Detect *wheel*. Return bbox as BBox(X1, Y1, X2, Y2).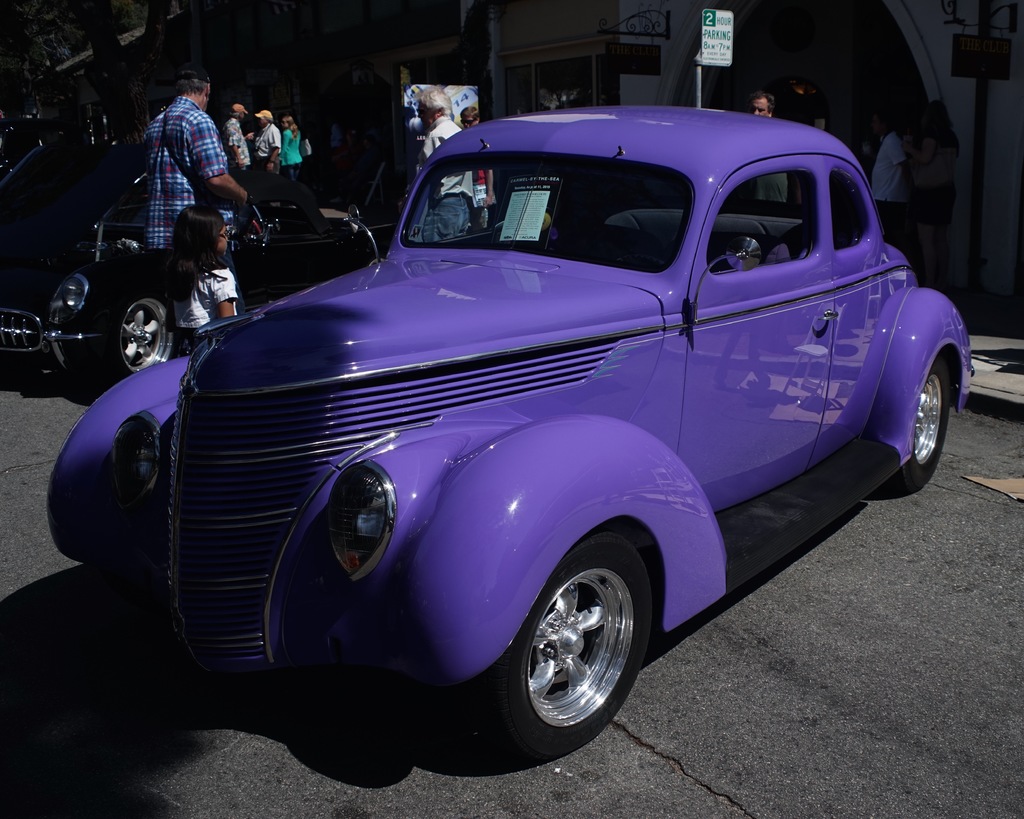
BBox(504, 548, 636, 758).
